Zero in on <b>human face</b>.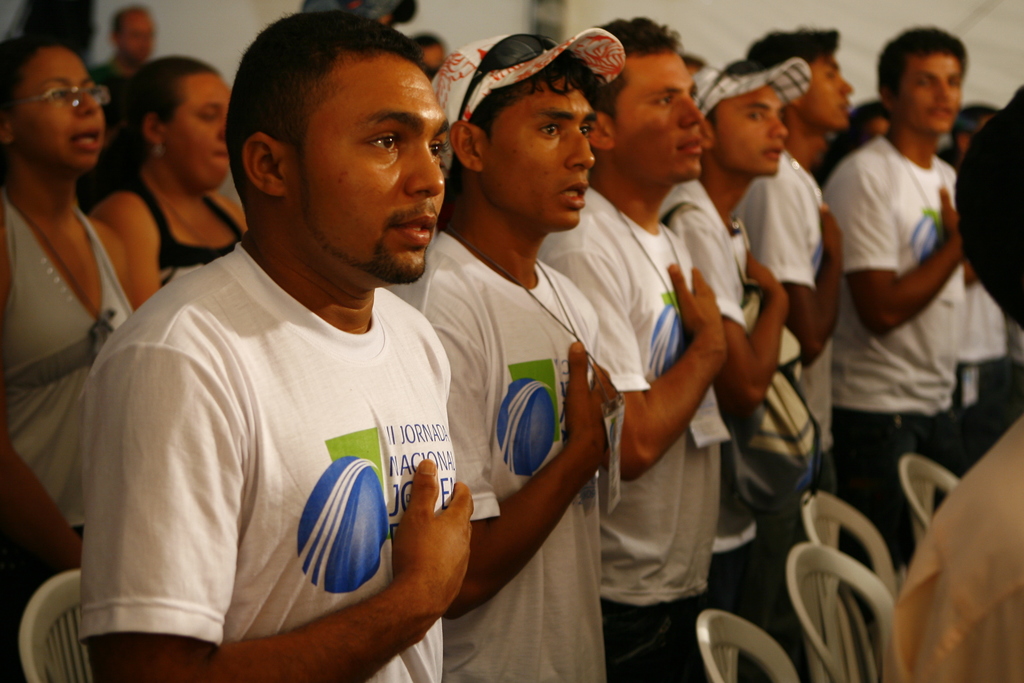
Zeroed in: x1=175, y1=79, x2=229, y2=192.
